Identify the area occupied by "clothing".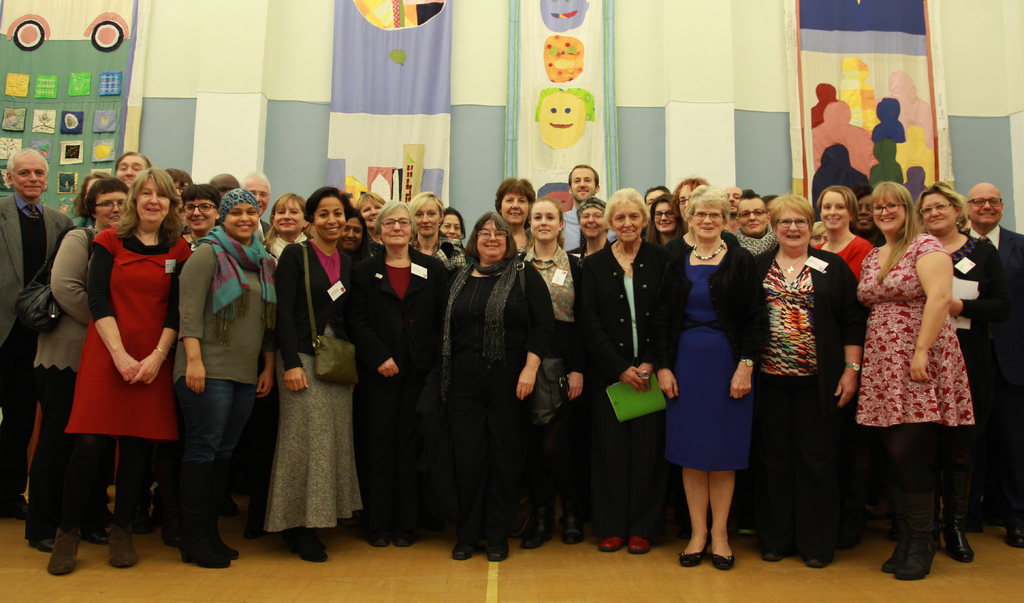
Area: {"x1": 257, "y1": 236, "x2": 362, "y2": 531}.
